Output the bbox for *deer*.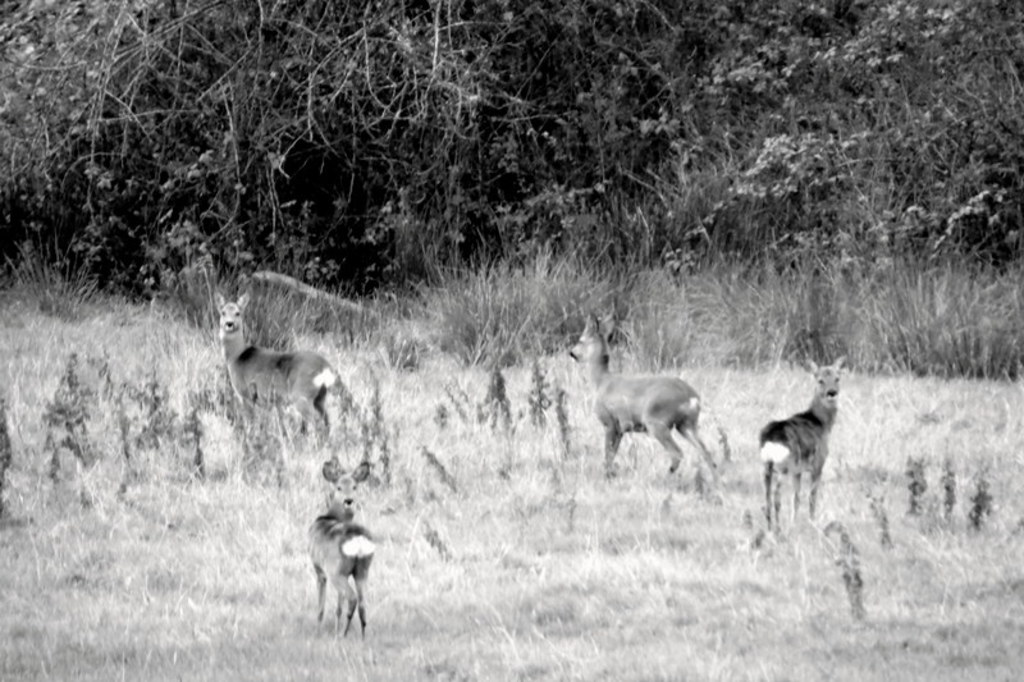
select_region(220, 294, 346, 445).
